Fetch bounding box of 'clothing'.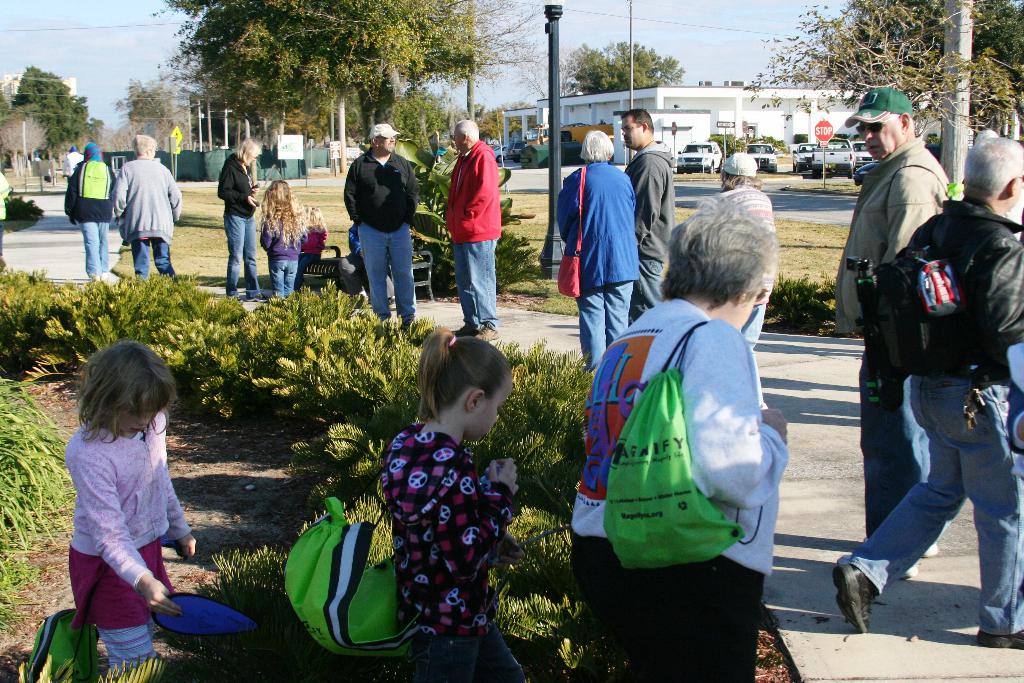
Bbox: region(341, 153, 420, 316).
